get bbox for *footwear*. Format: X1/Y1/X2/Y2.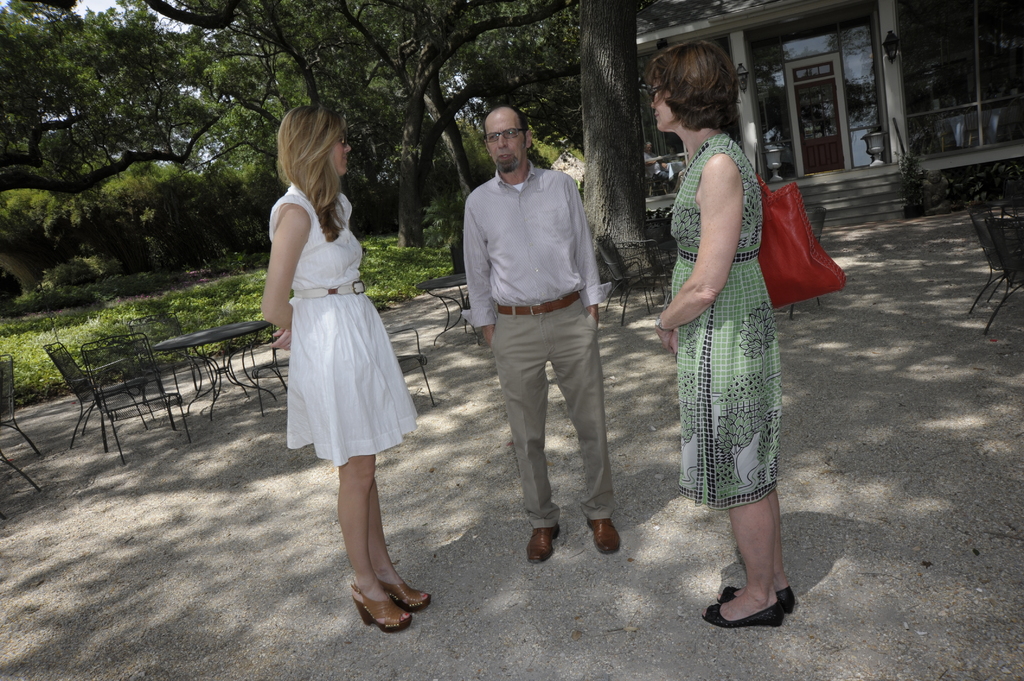
586/518/621/556.
